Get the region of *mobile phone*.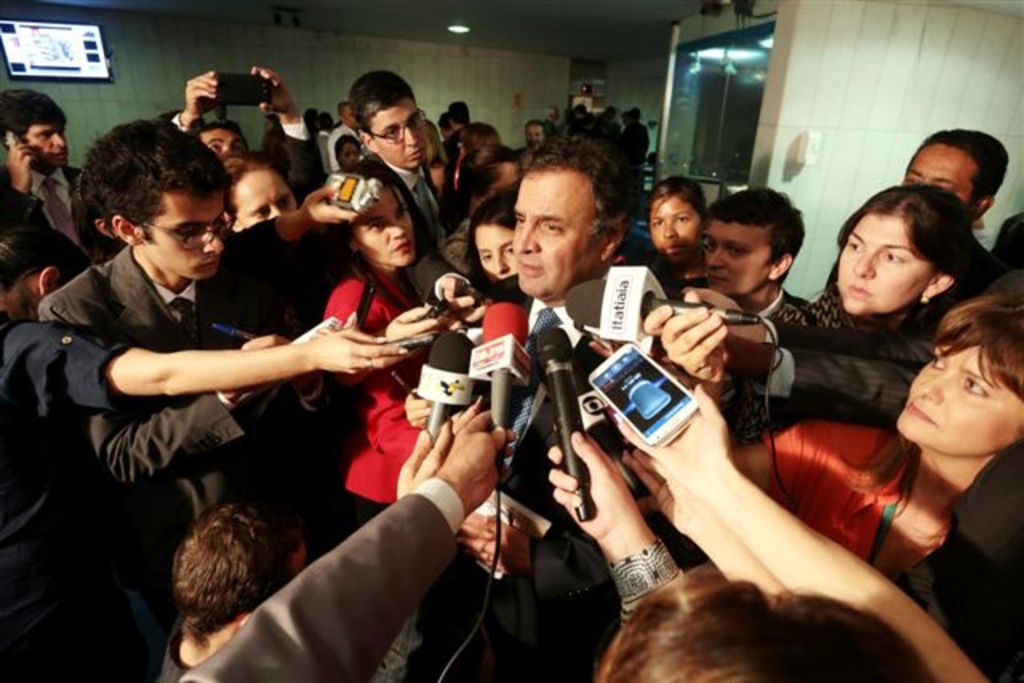
x1=586, y1=339, x2=696, y2=446.
